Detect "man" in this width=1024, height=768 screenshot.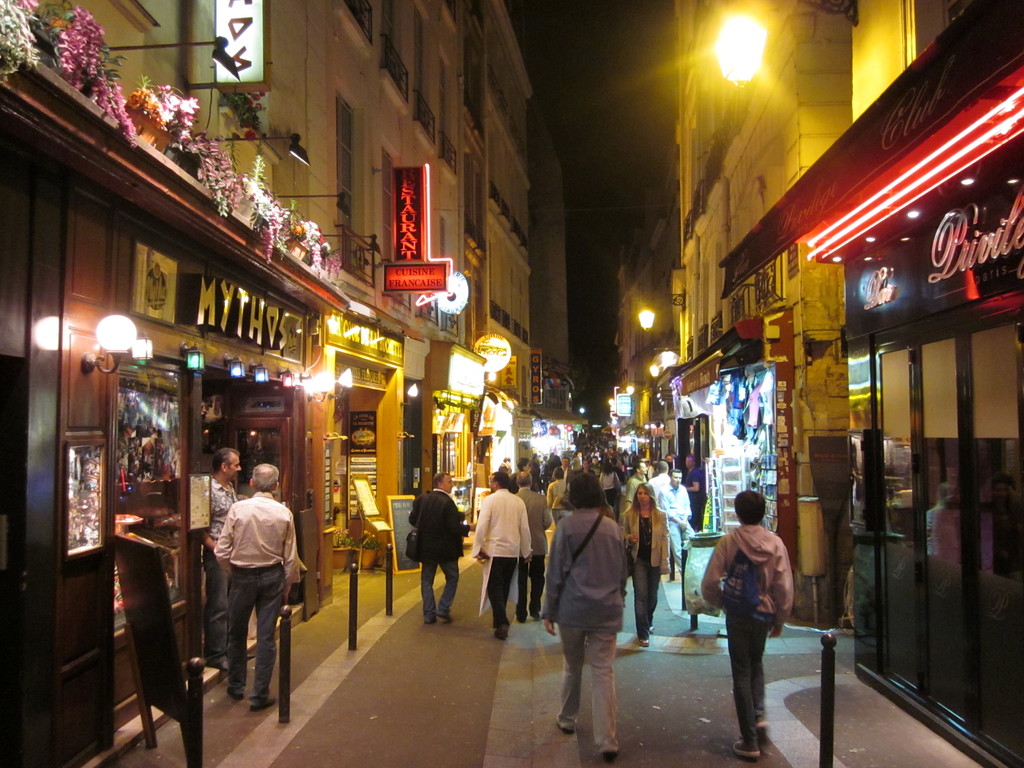
Detection: 628 459 649 507.
